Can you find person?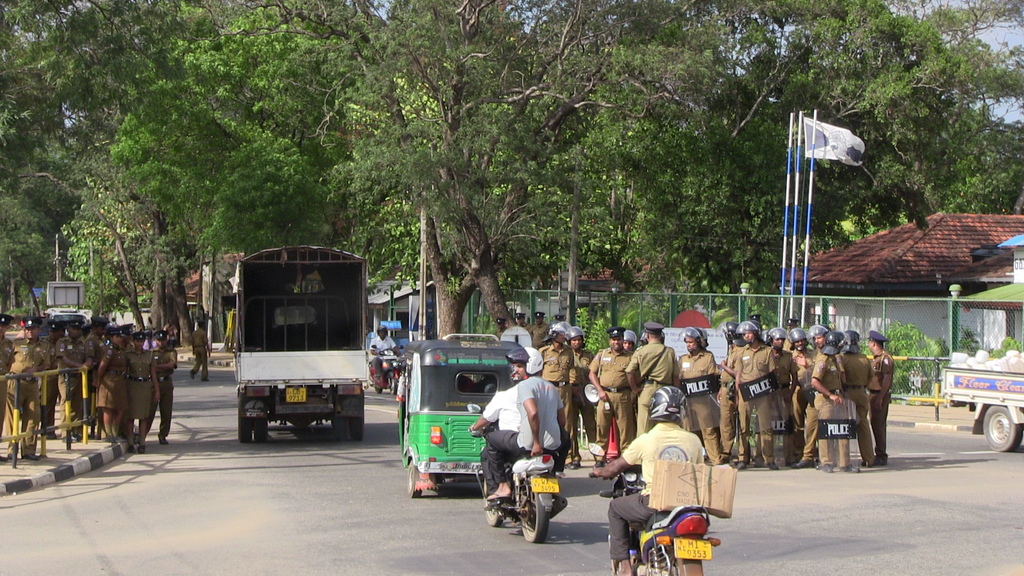
Yes, bounding box: box(538, 326, 573, 451).
